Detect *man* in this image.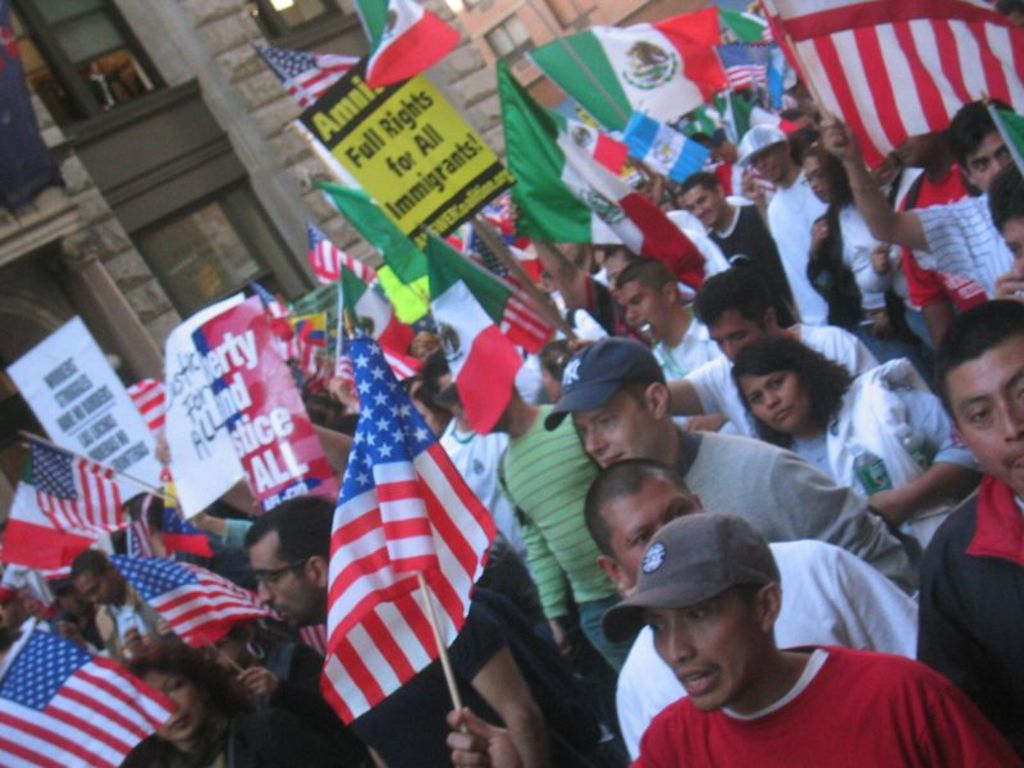
Detection: (x1=677, y1=172, x2=801, y2=316).
